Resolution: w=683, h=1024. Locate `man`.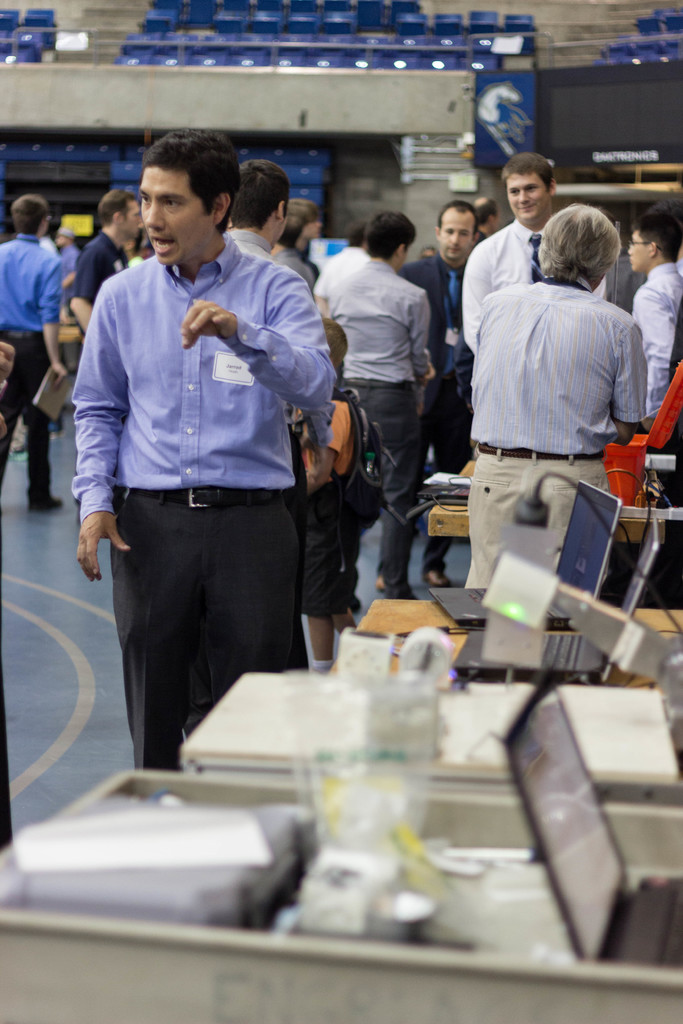
region(460, 151, 623, 353).
